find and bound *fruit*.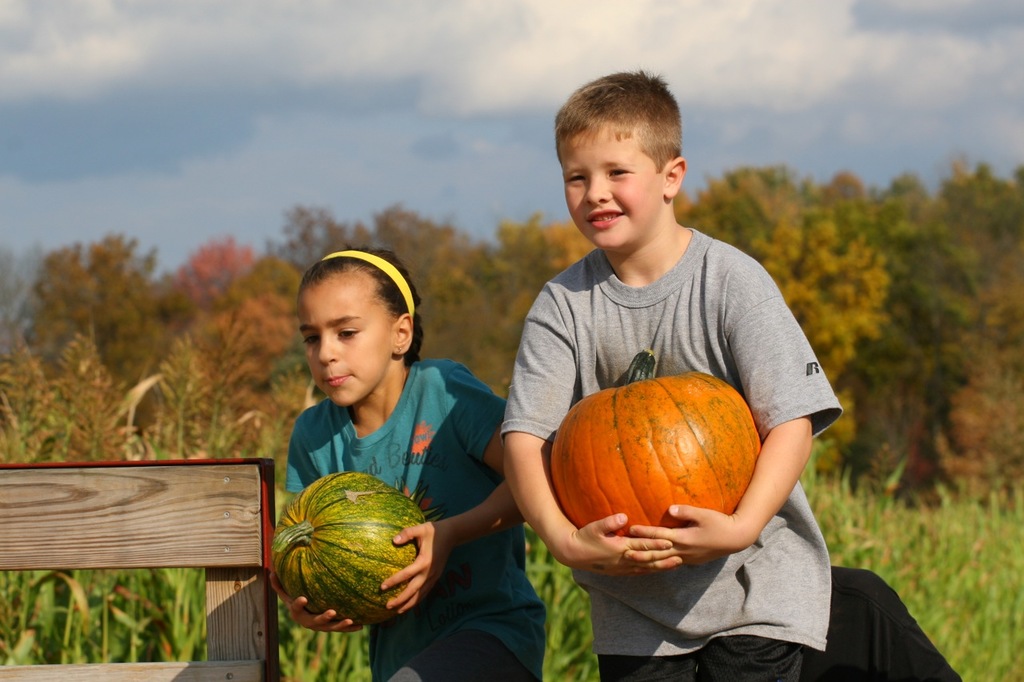
Bound: 545, 351, 761, 540.
